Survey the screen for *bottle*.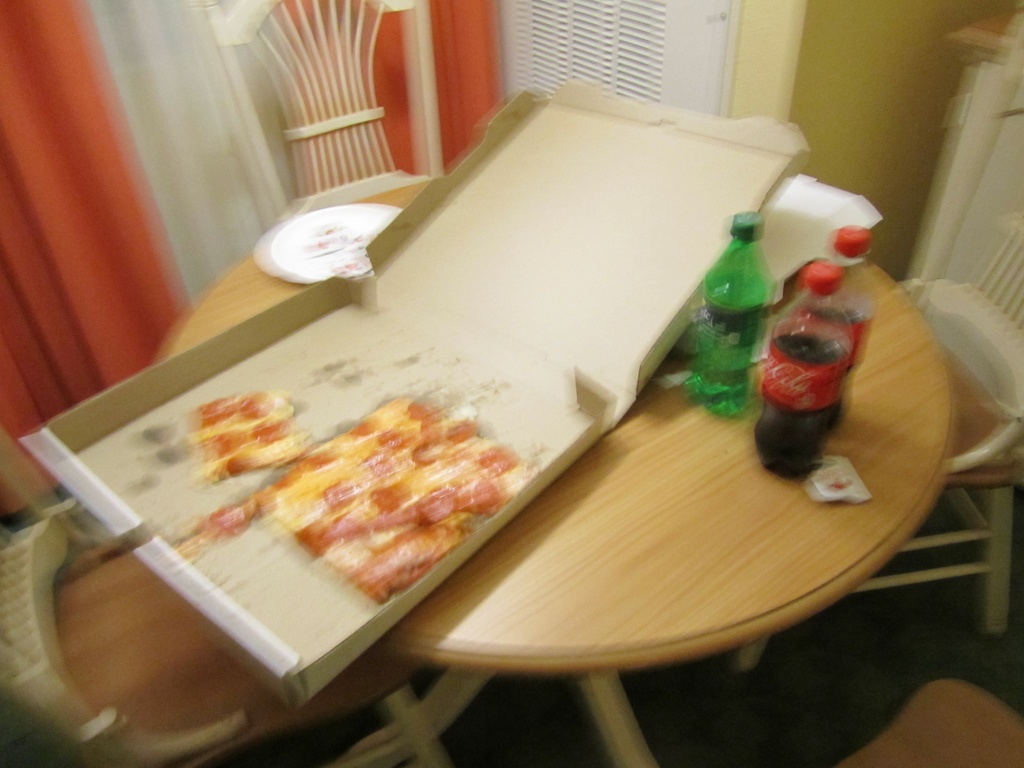
Survey found: [x1=685, y1=214, x2=776, y2=415].
